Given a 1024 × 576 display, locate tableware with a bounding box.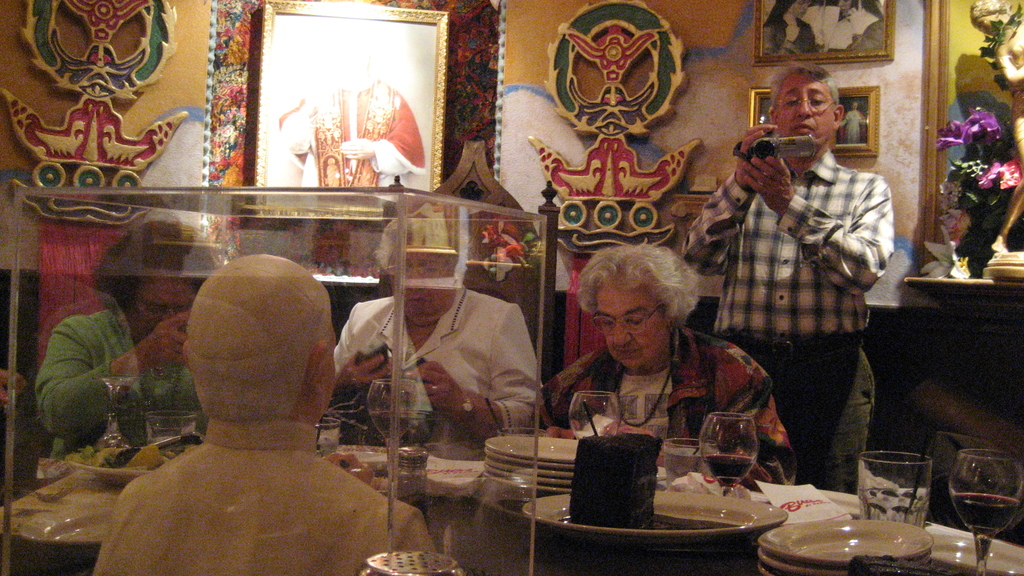
Located: bbox=(858, 454, 934, 529).
